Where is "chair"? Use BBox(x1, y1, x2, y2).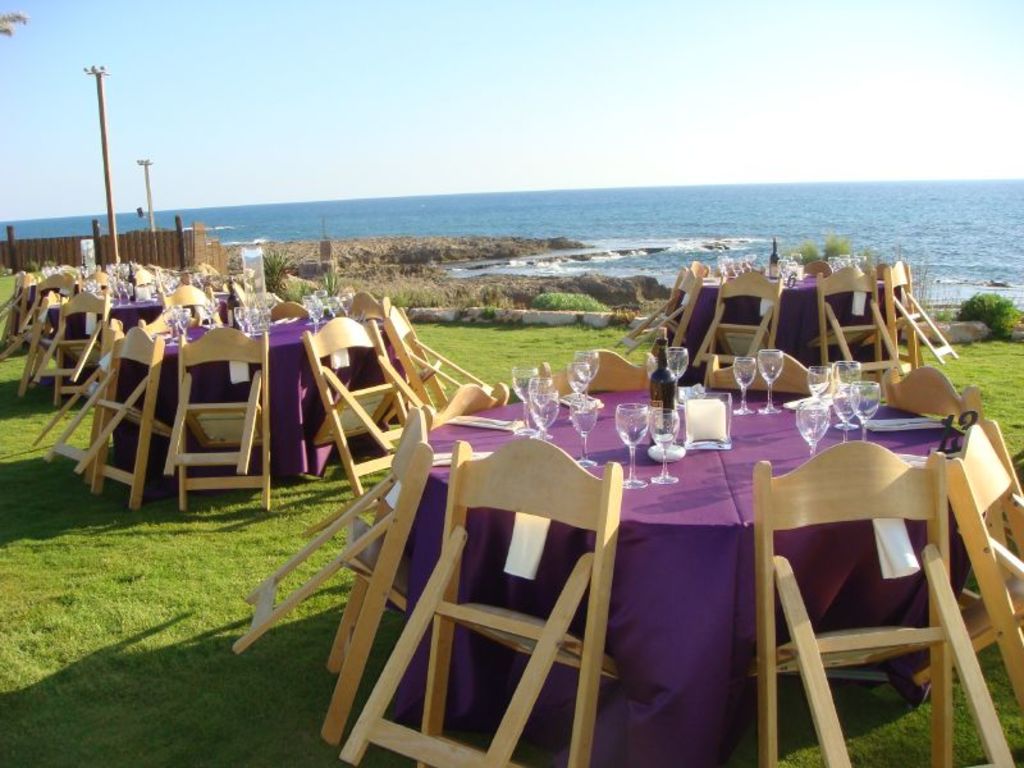
BBox(45, 321, 178, 515).
